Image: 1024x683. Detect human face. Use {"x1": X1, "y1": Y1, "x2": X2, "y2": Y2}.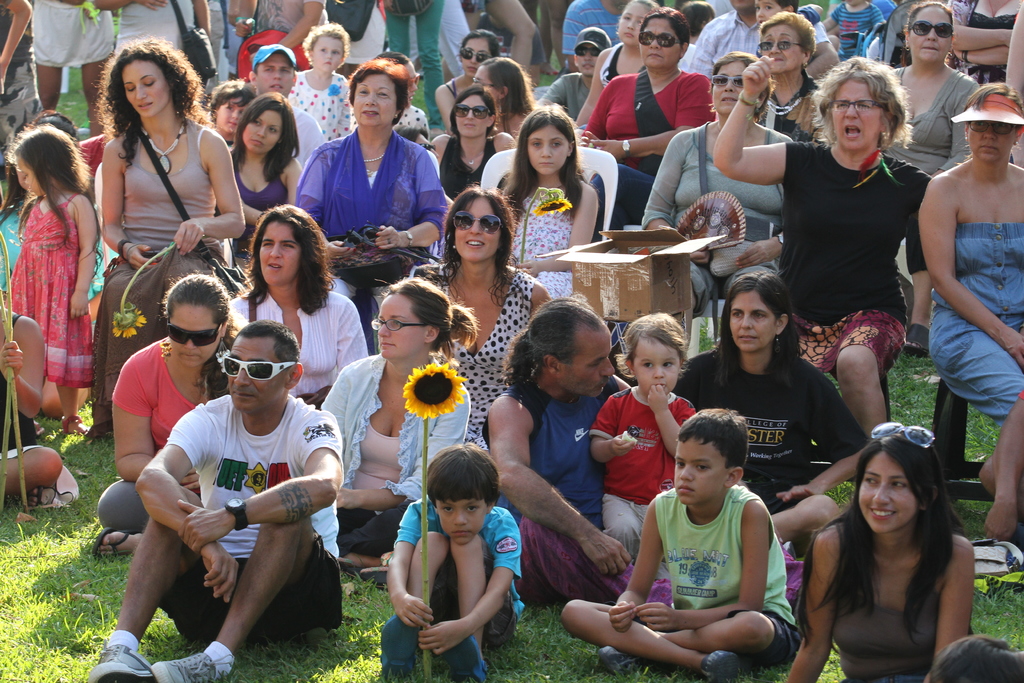
{"x1": 225, "y1": 343, "x2": 286, "y2": 412}.
